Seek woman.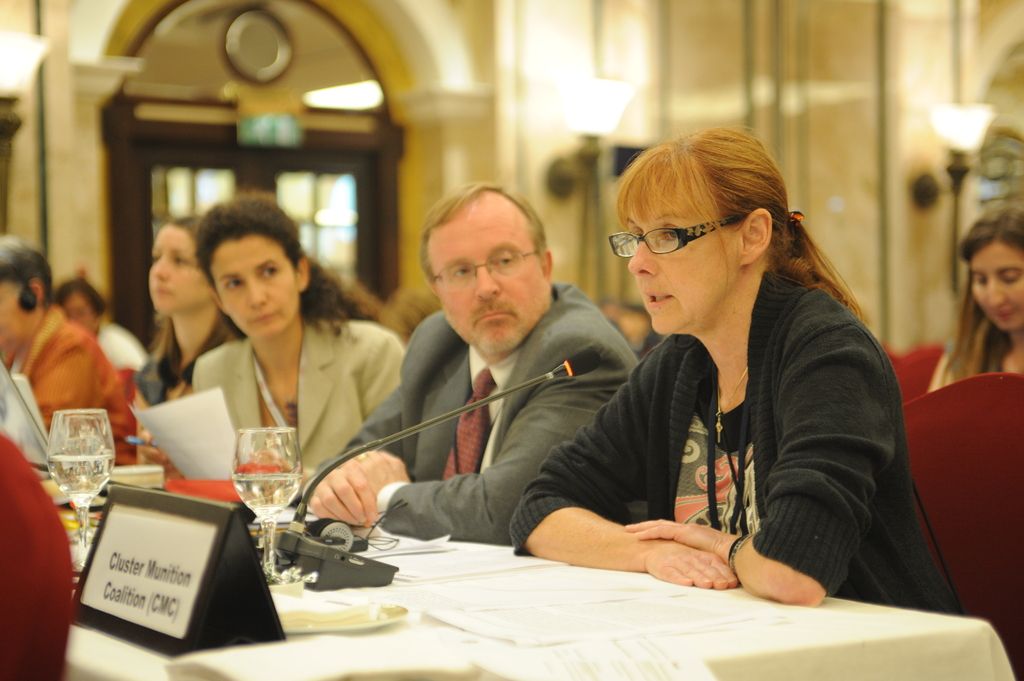
bbox(123, 214, 246, 469).
